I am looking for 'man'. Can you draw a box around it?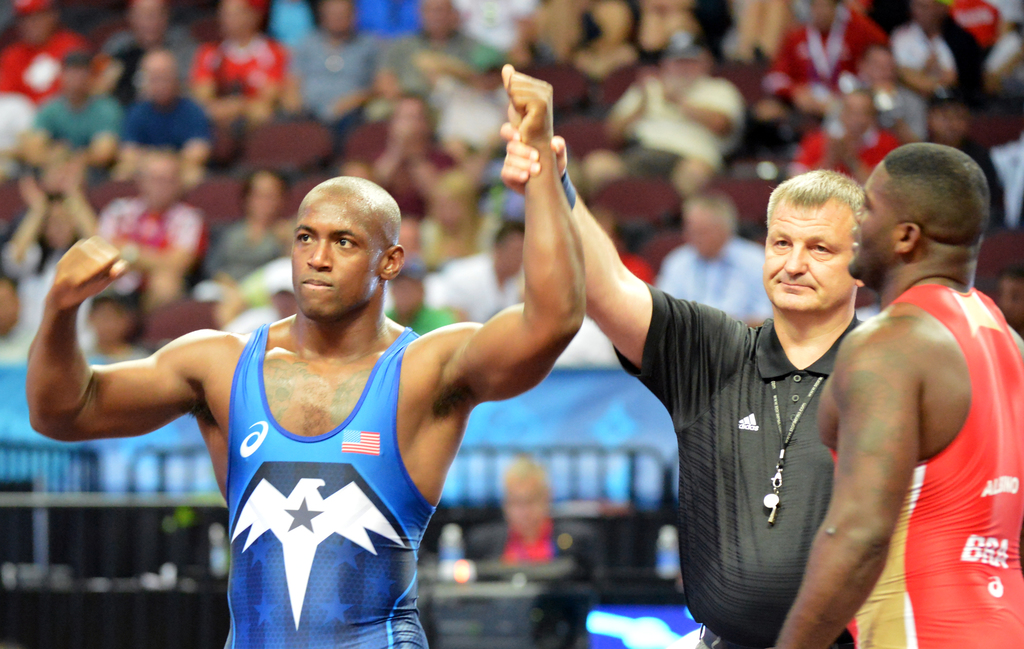
Sure, the bounding box is BBox(775, 140, 1023, 648).
